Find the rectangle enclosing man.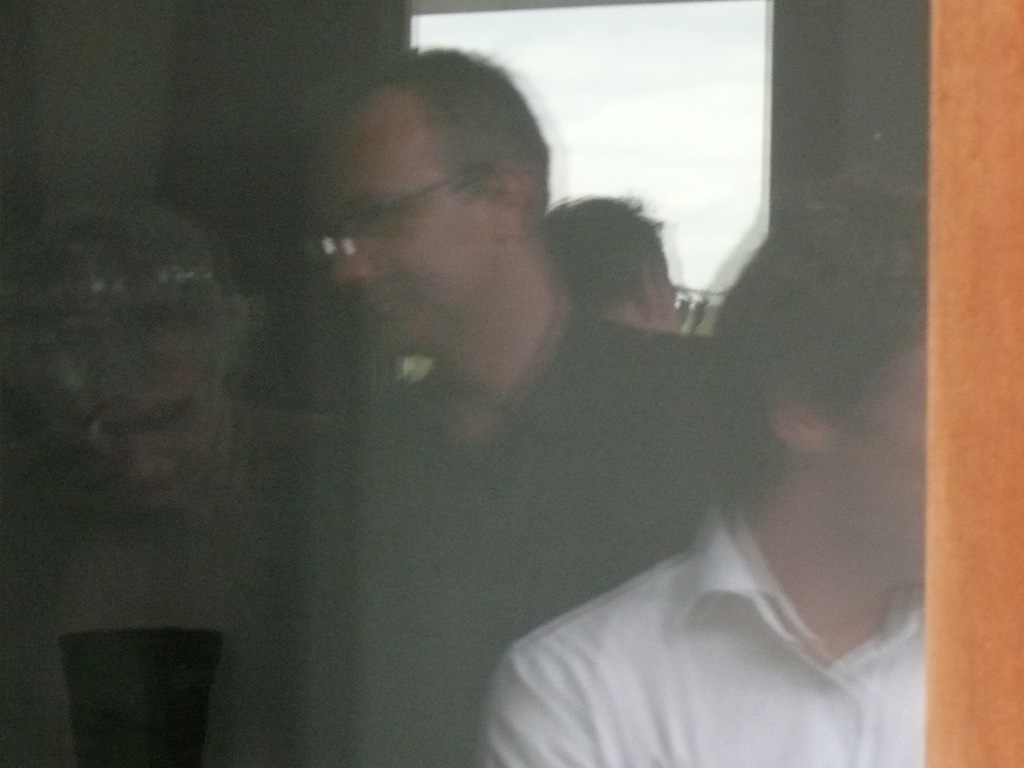
x1=301 y1=45 x2=720 y2=767.
